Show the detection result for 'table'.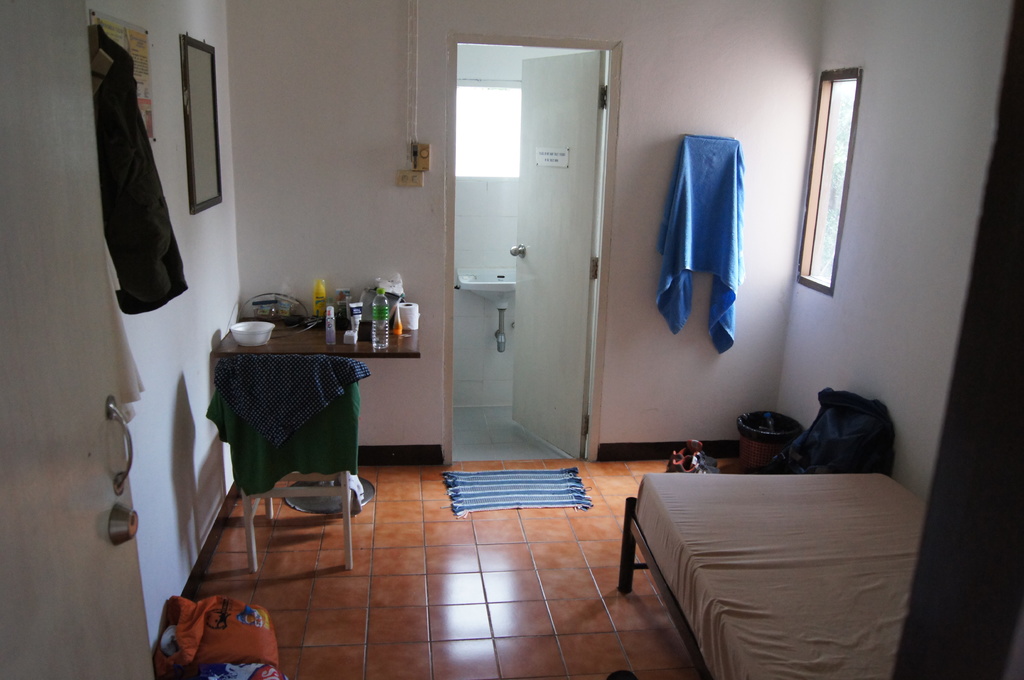
[left=204, top=308, right=426, bottom=354].
